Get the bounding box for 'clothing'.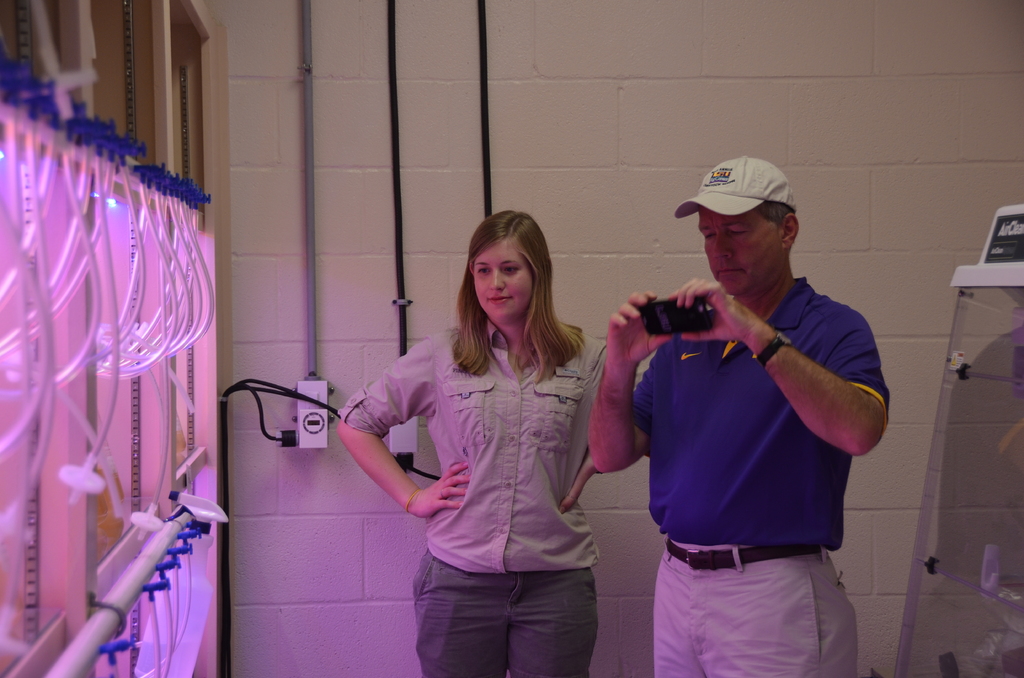
box(629, 276, 890, 677).
